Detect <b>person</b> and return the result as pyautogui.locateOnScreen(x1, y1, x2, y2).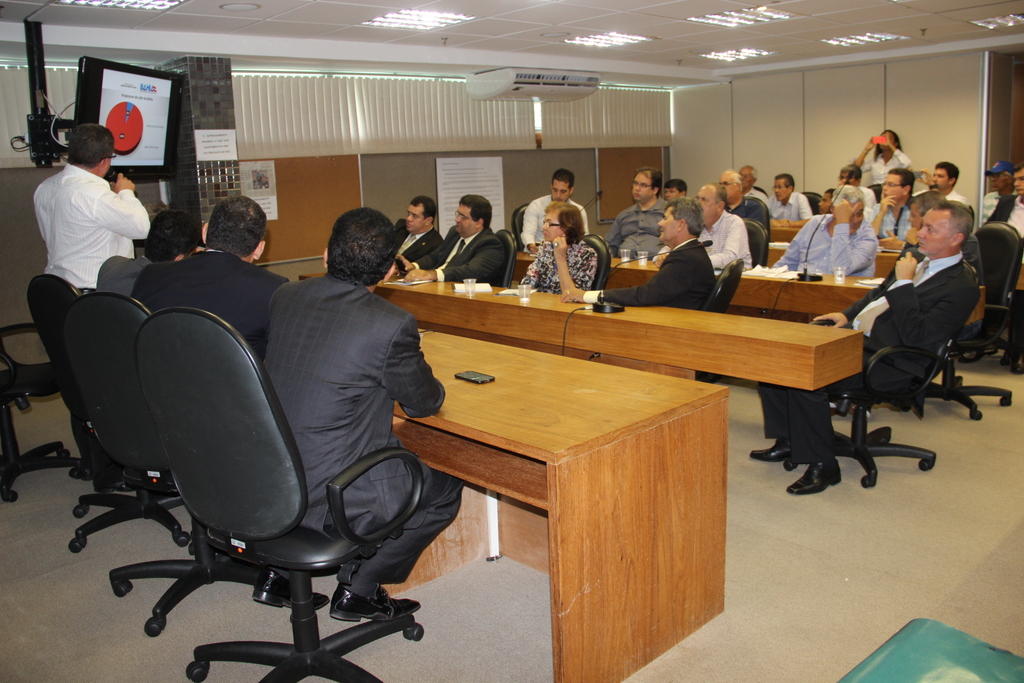
pyautogui.locateOnScreen(708, 164, 770, 254).
